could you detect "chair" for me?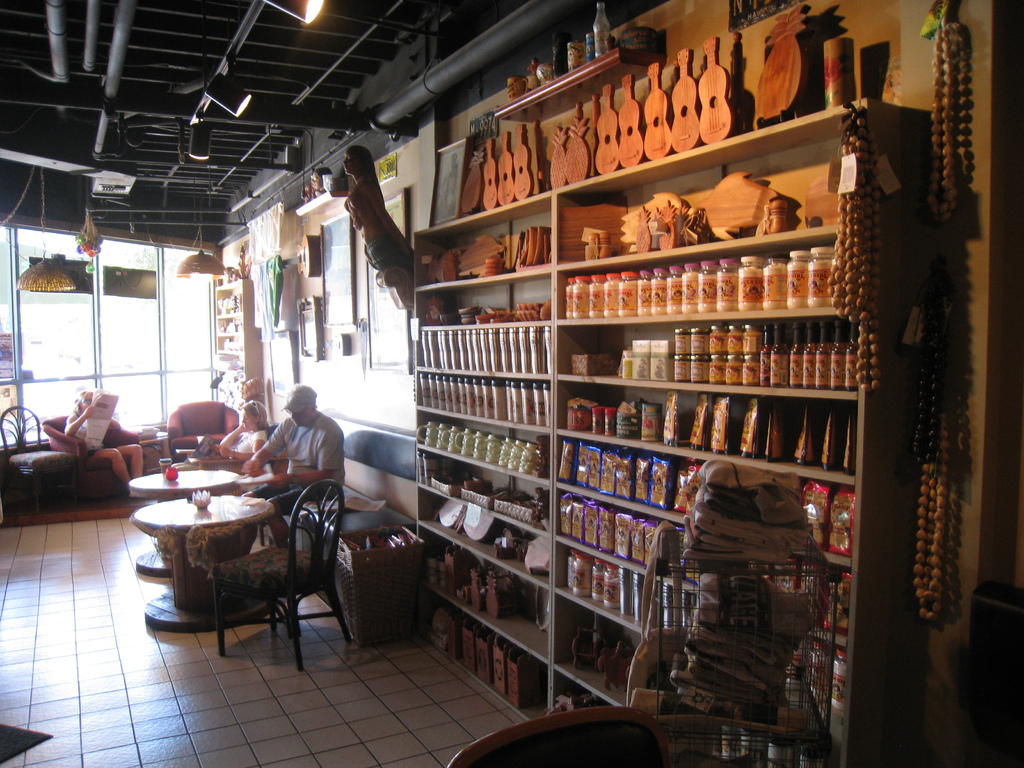
Detection result: rect(448, 706, 668, 767).
